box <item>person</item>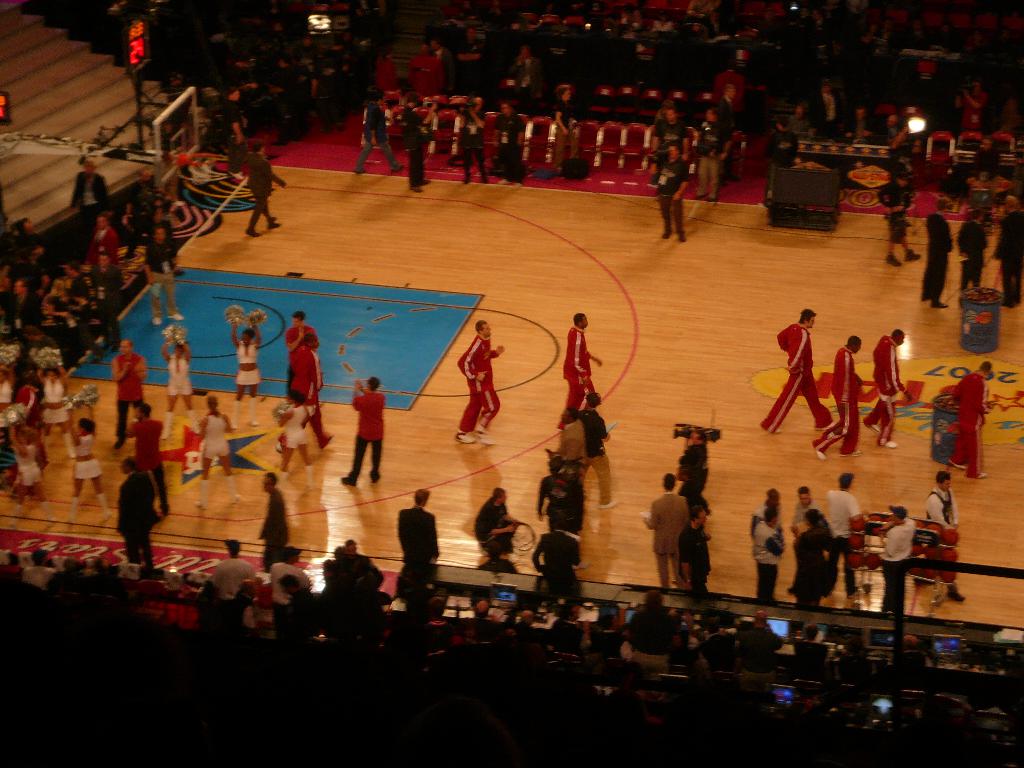
l=483, t=99, r=529, b=183
